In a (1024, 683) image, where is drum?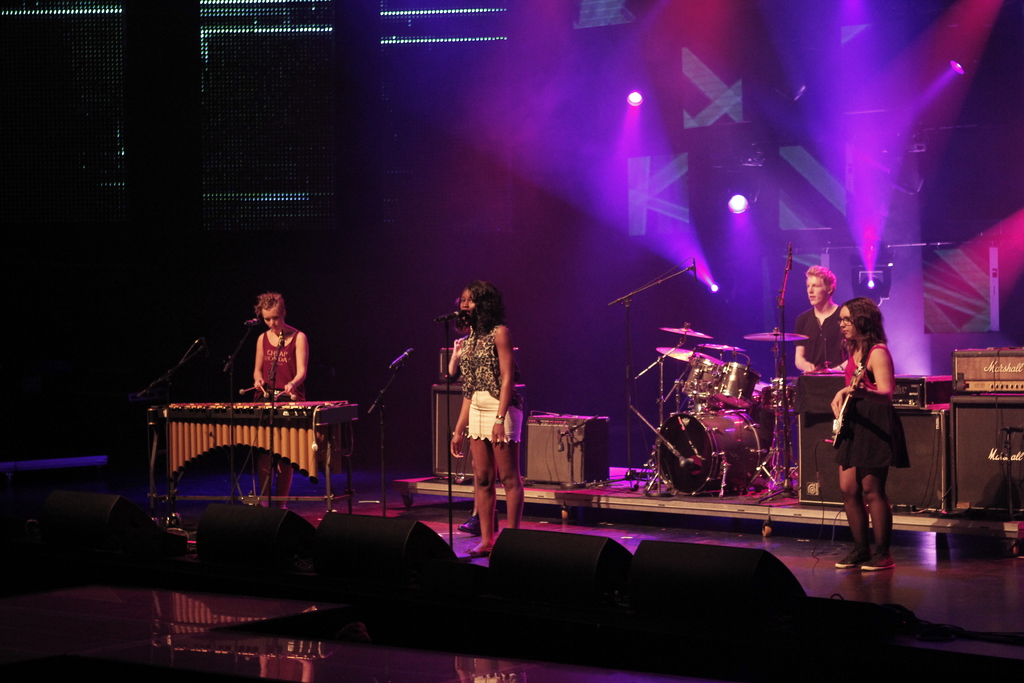
710/360/761/407.
